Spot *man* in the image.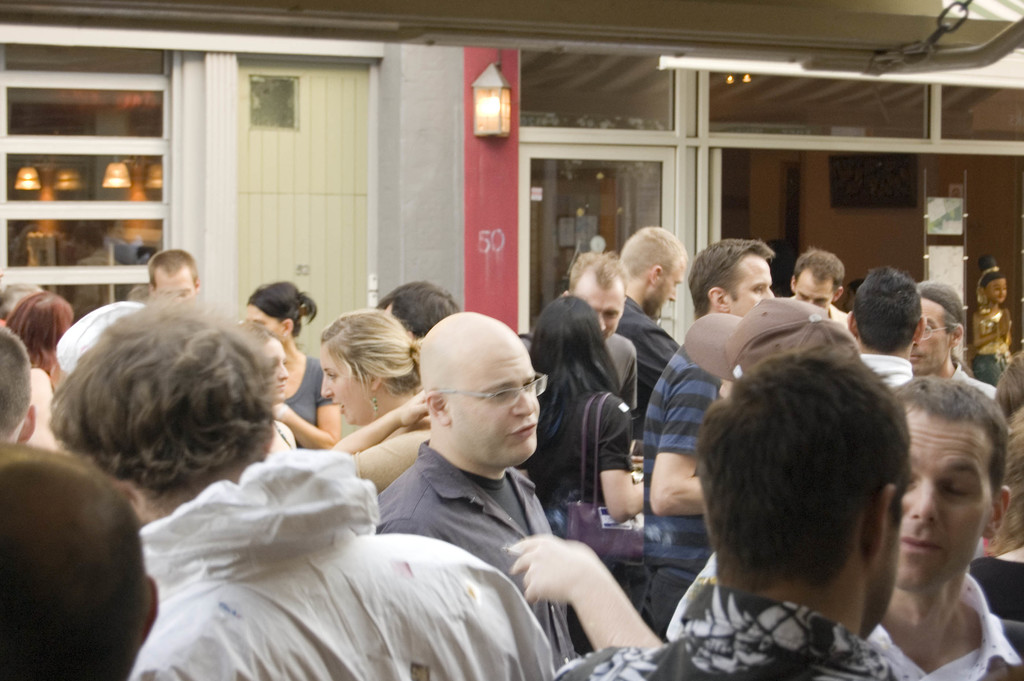
*man* found at bbox=(637, 243, 780, 639).
